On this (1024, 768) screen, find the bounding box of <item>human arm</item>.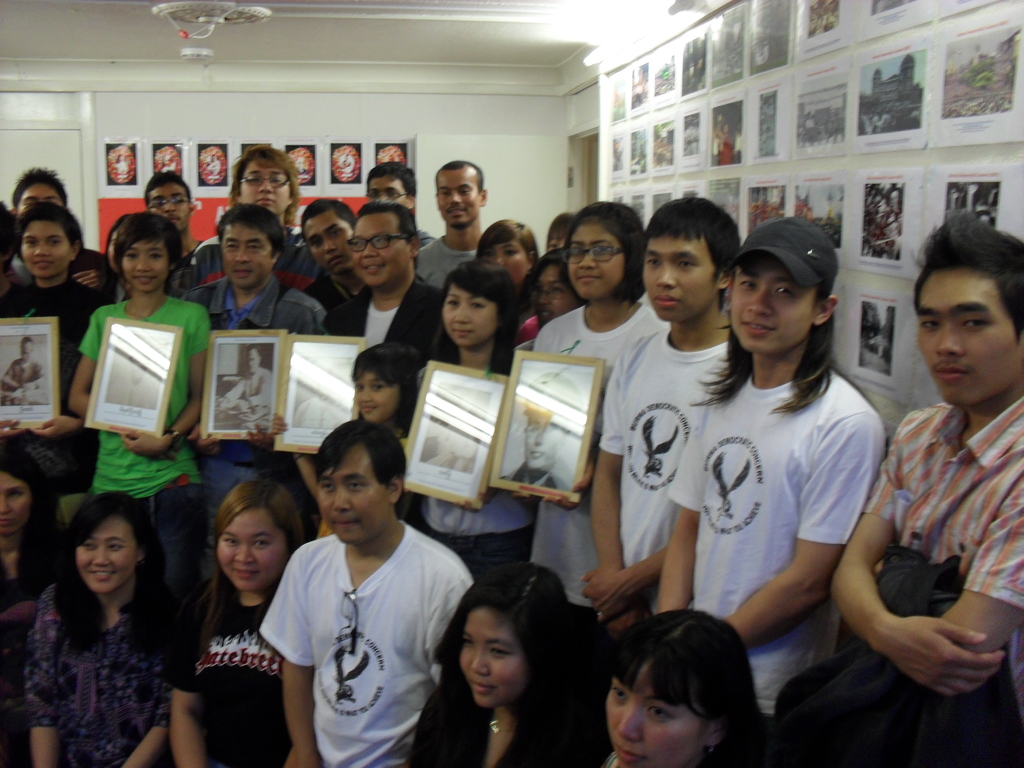
Bounding box: l=0, t=412, r=28, b=440.
